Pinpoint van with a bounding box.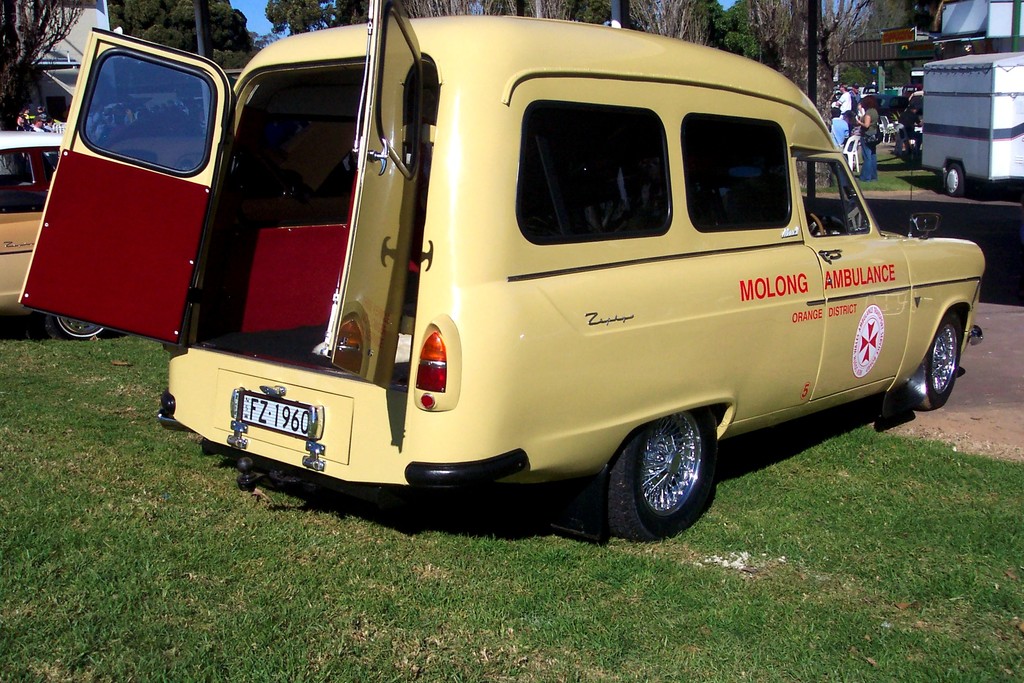
BBox(13, 0, 985, 543).
